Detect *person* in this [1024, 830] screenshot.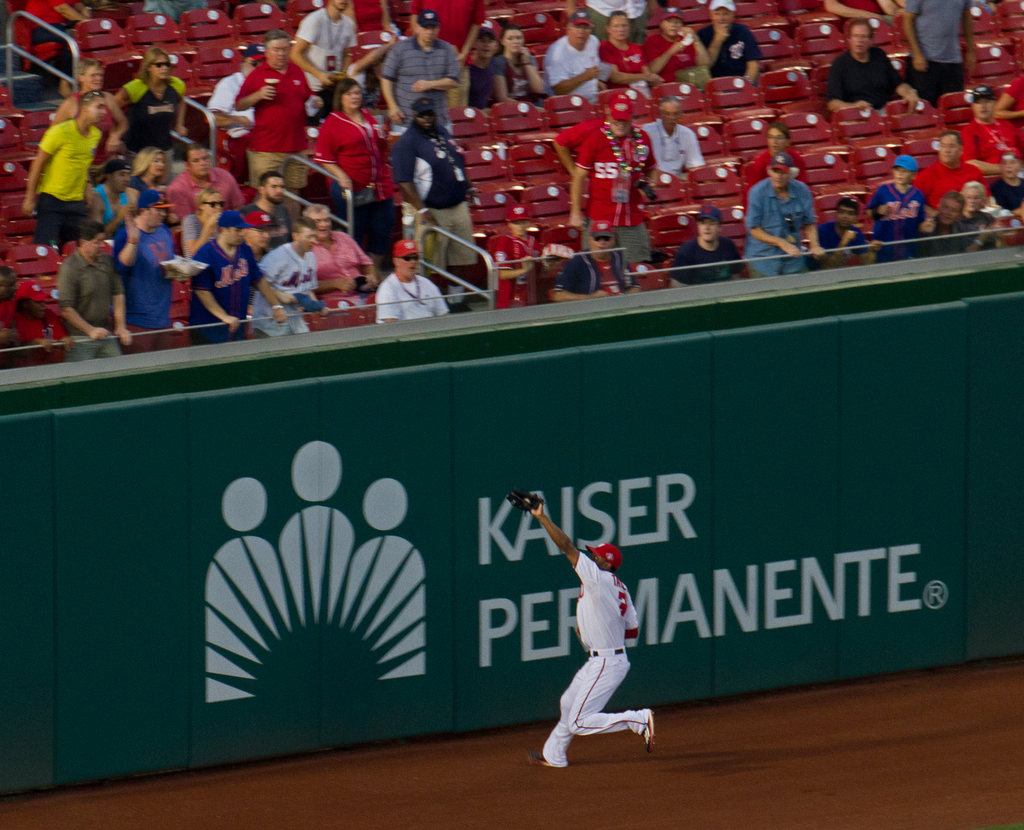
Detection: x1=513 y1=486 x2=656 y2=769.
